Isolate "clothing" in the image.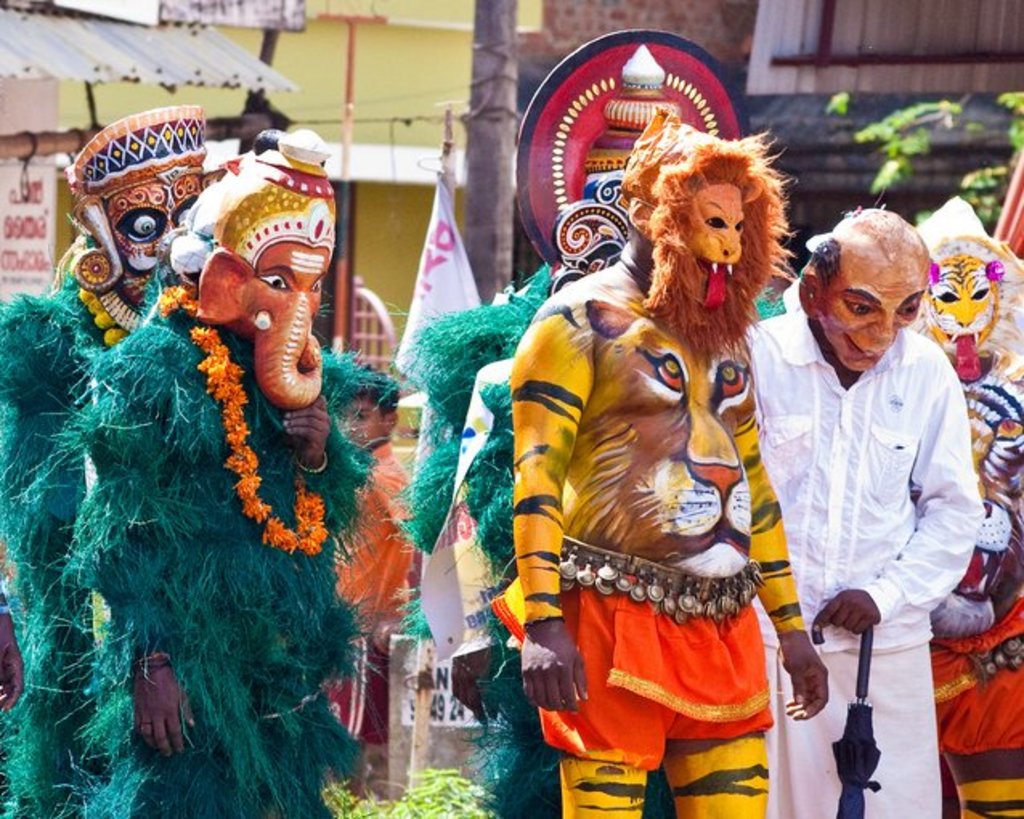
Isolated region: BBox(382, 260, 782, 817).
